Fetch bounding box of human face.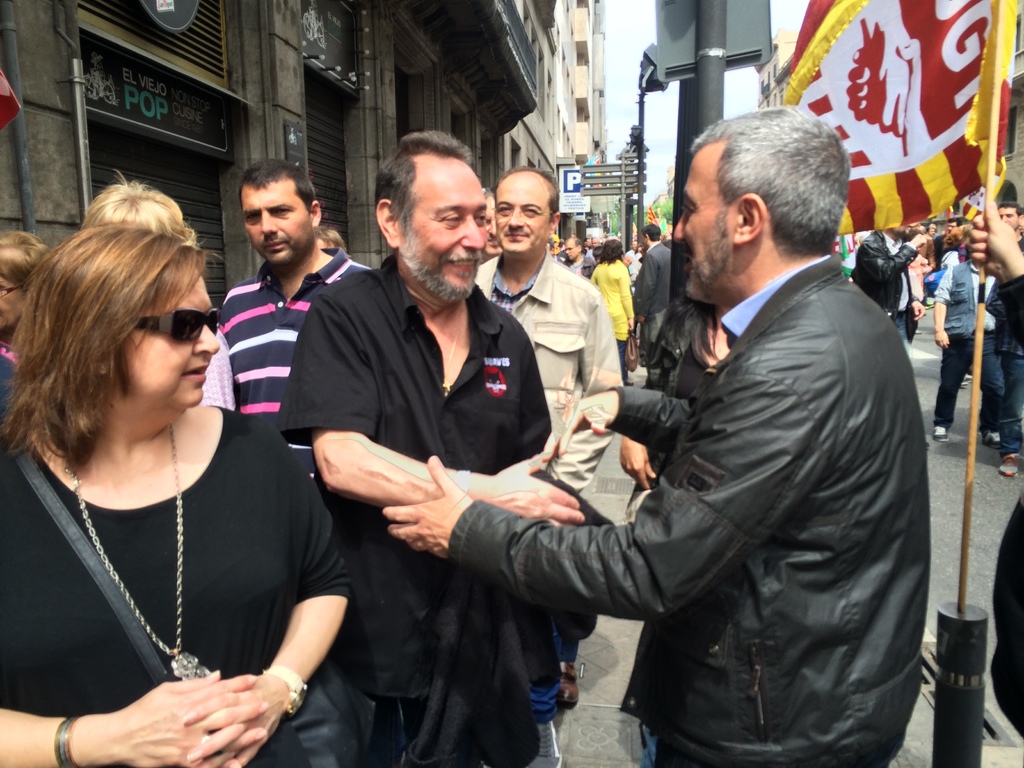
Bbox: <region>502, 177, 559, 262</region>.
